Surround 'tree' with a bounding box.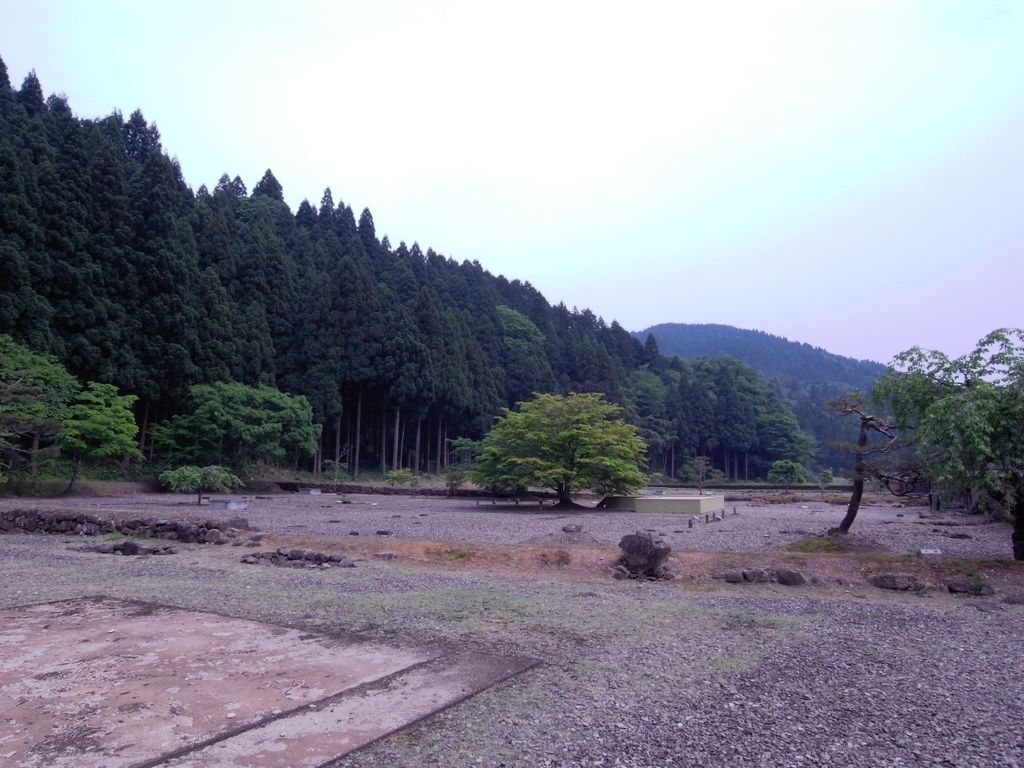
x1=158 y1=464 x2=248 y2=510.
